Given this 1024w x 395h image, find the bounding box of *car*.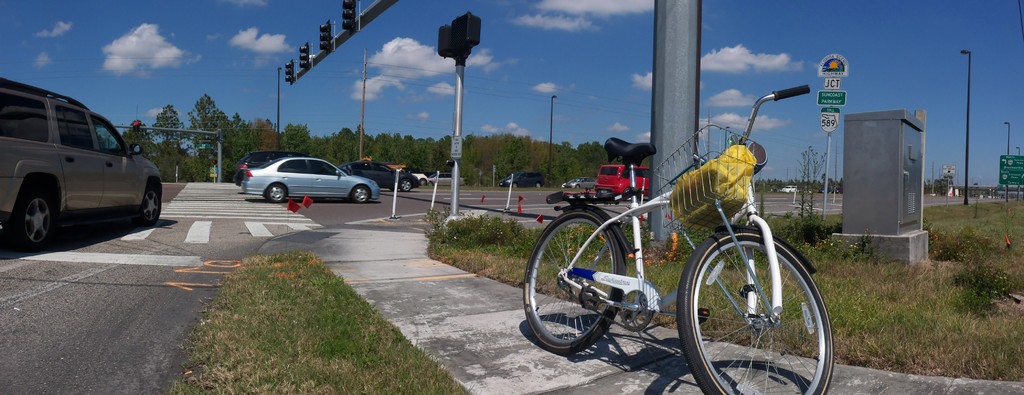
l=598, t=165, r=645, b=191.
